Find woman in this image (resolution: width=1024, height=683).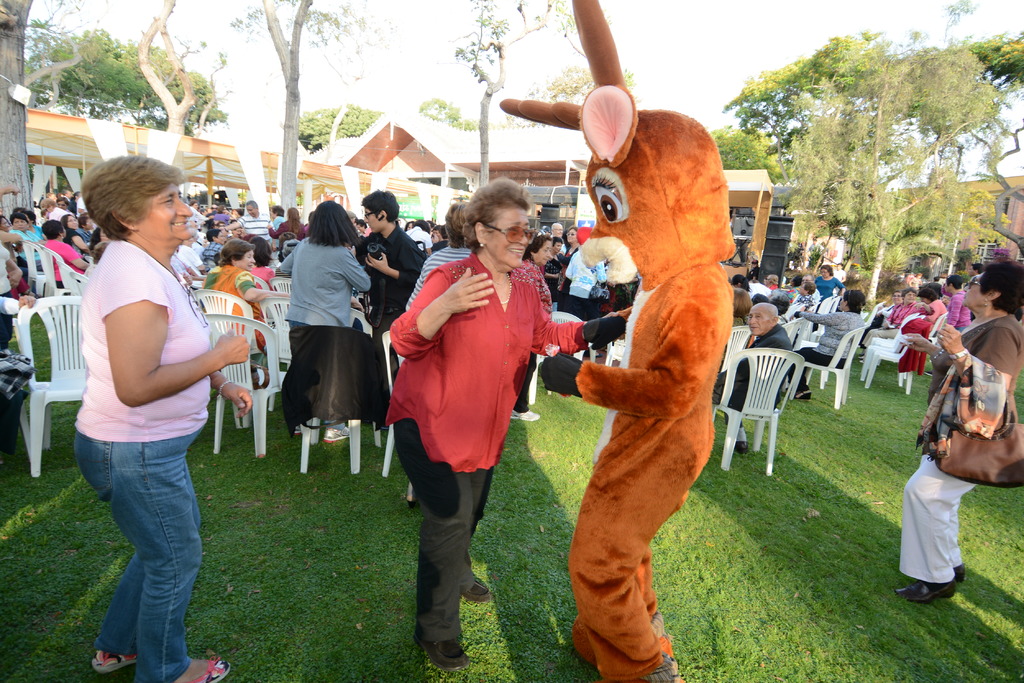
pyautogui.locateOnScreen(813, 265, 847, 301).
